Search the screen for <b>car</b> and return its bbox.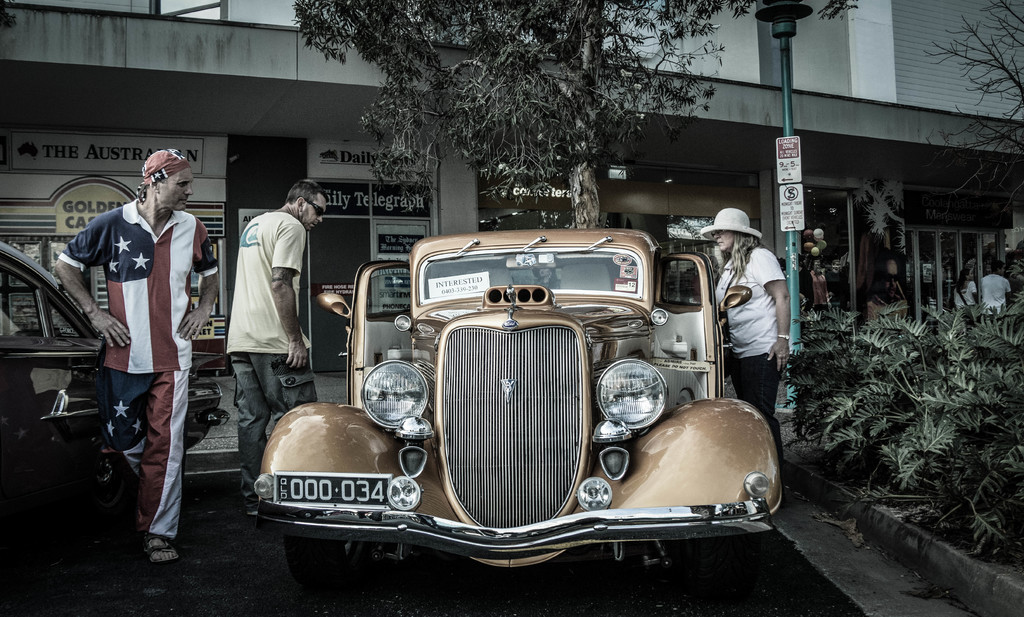
Found: box(0, 246, 215, 492).
